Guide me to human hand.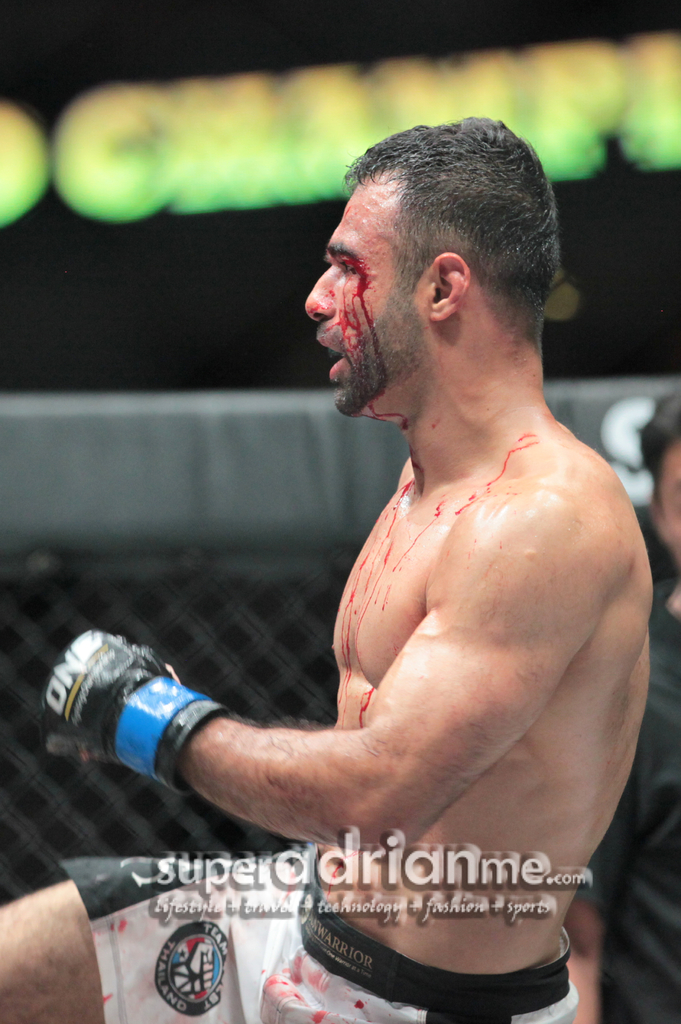
Guidance: {"x1": 35, "y1": 624, "x2": 187, "y2": 765}.
